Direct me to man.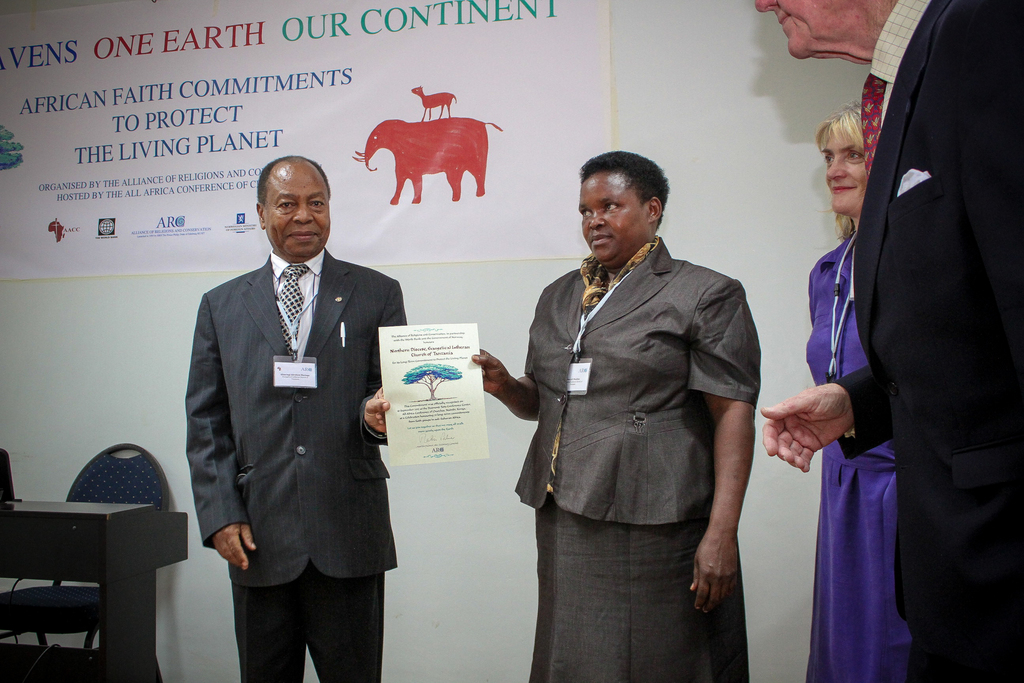
Direction: locate(187, 154, 418, 682).
